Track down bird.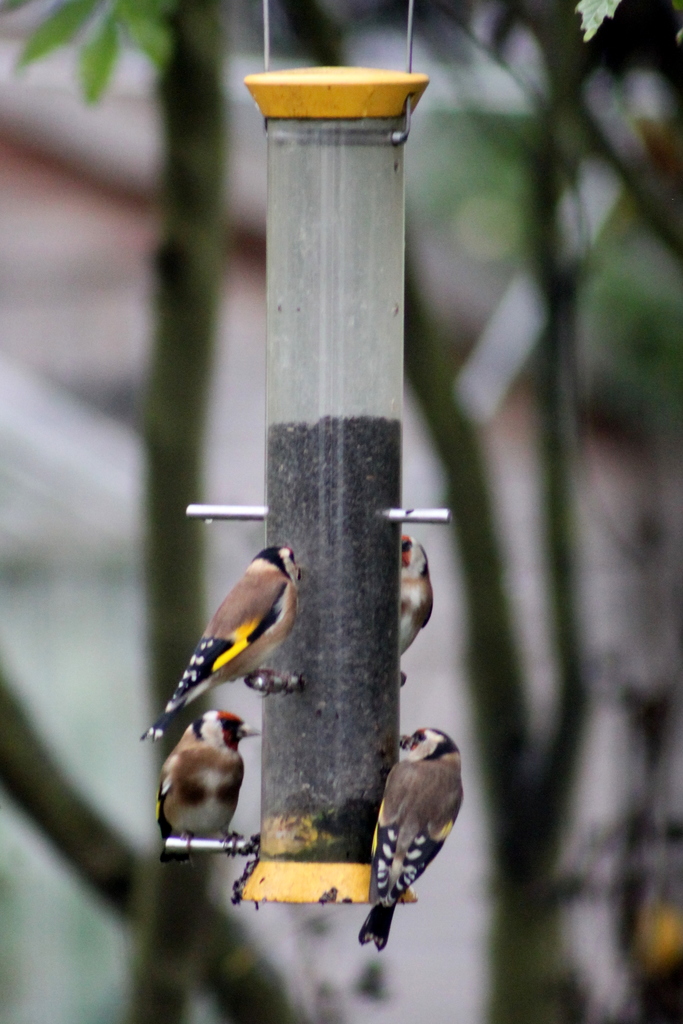
Tracked to 355:715:460:955.
